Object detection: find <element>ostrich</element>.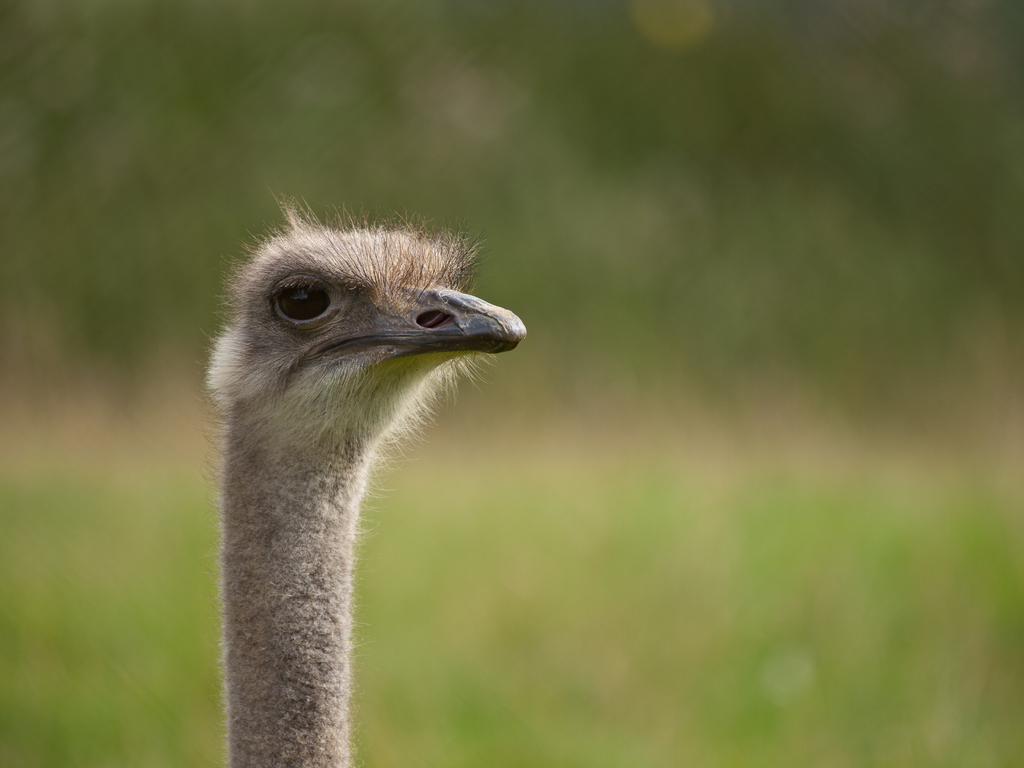
bbox=(205, 205, 529, 767).
